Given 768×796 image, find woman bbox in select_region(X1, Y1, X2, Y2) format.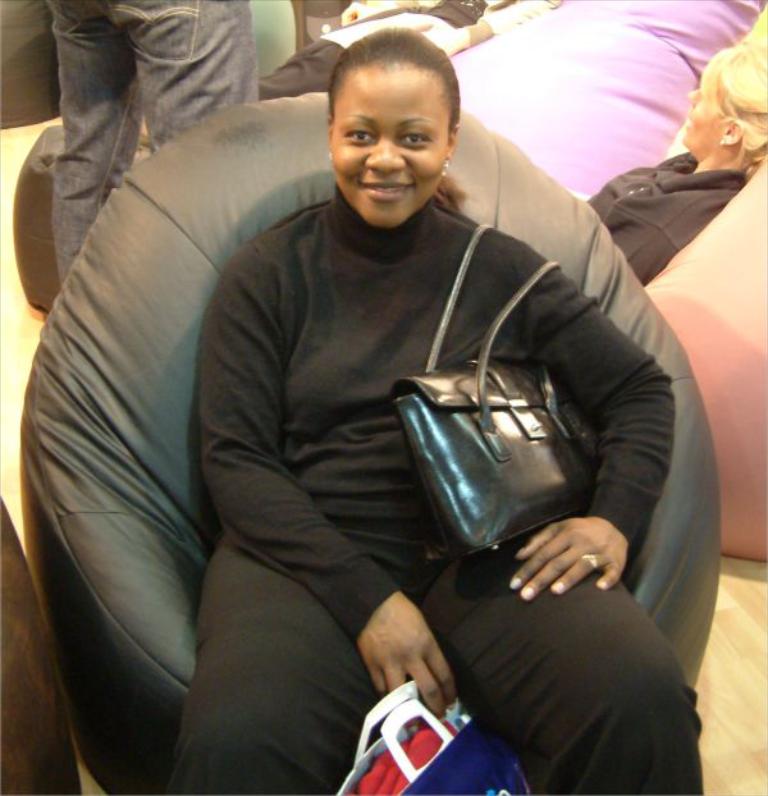
select_region(115, 23, 649, 784).
